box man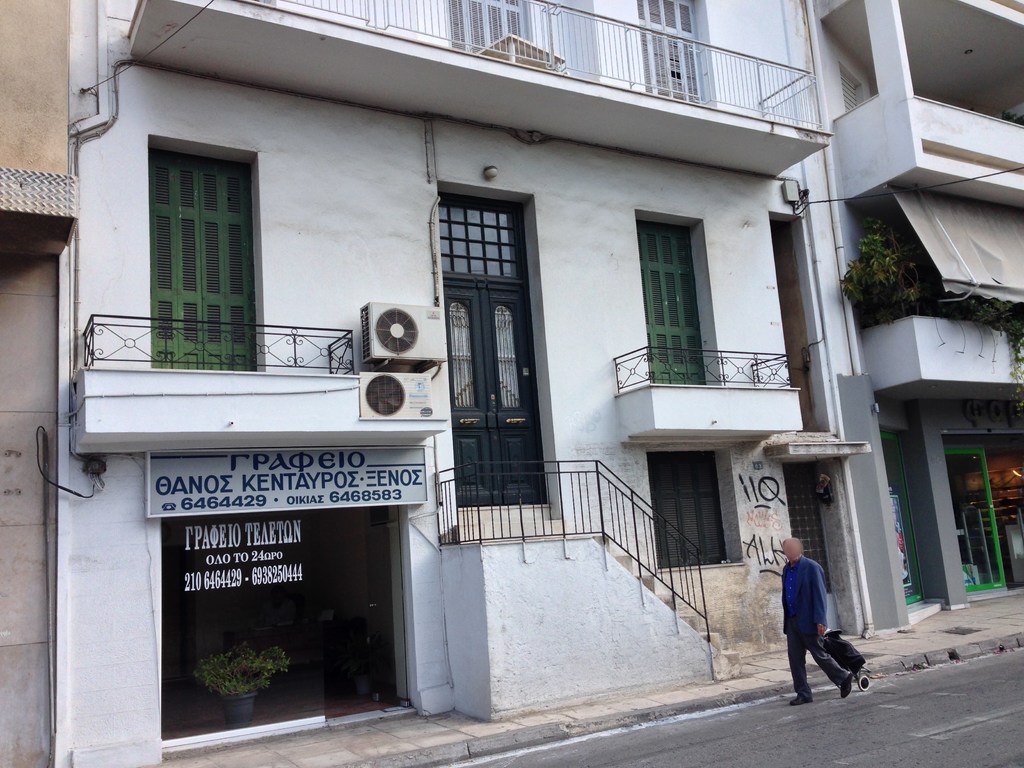
BBox(774, 540, 863, 719)
